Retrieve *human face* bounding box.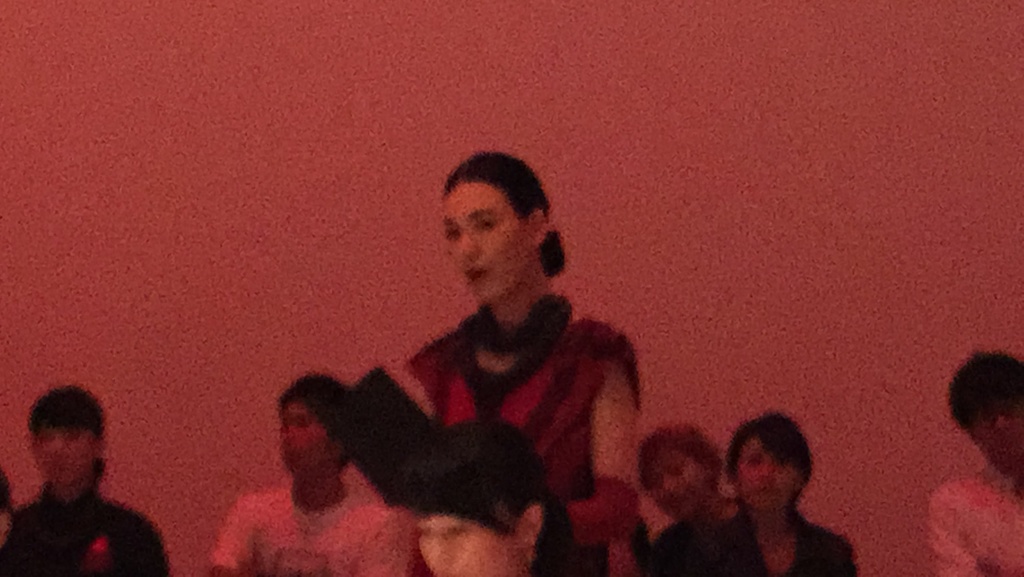
Bounding box: pyautogui.locateOnScreen(414, 514, 525, 576).
